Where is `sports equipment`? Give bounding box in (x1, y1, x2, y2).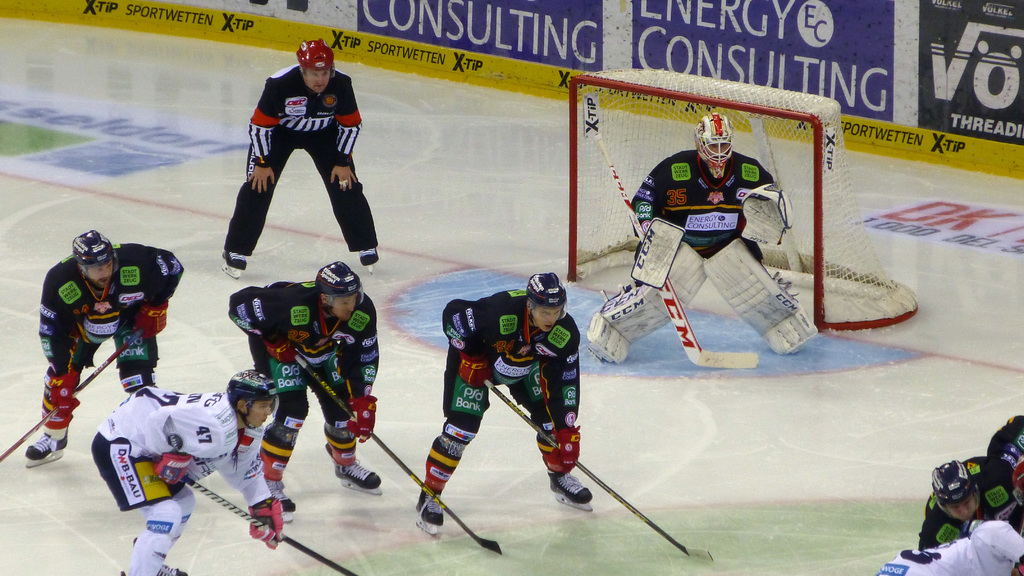
(315, 261, 369, 319).
